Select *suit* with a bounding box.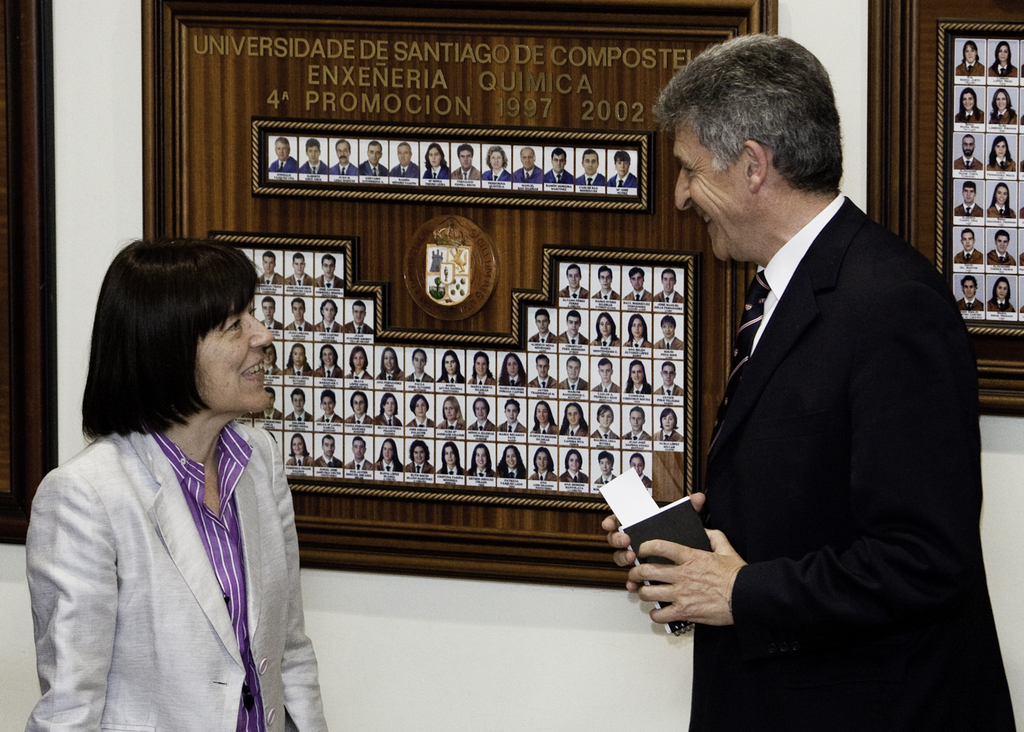
region(284, 271, 311, 285).
